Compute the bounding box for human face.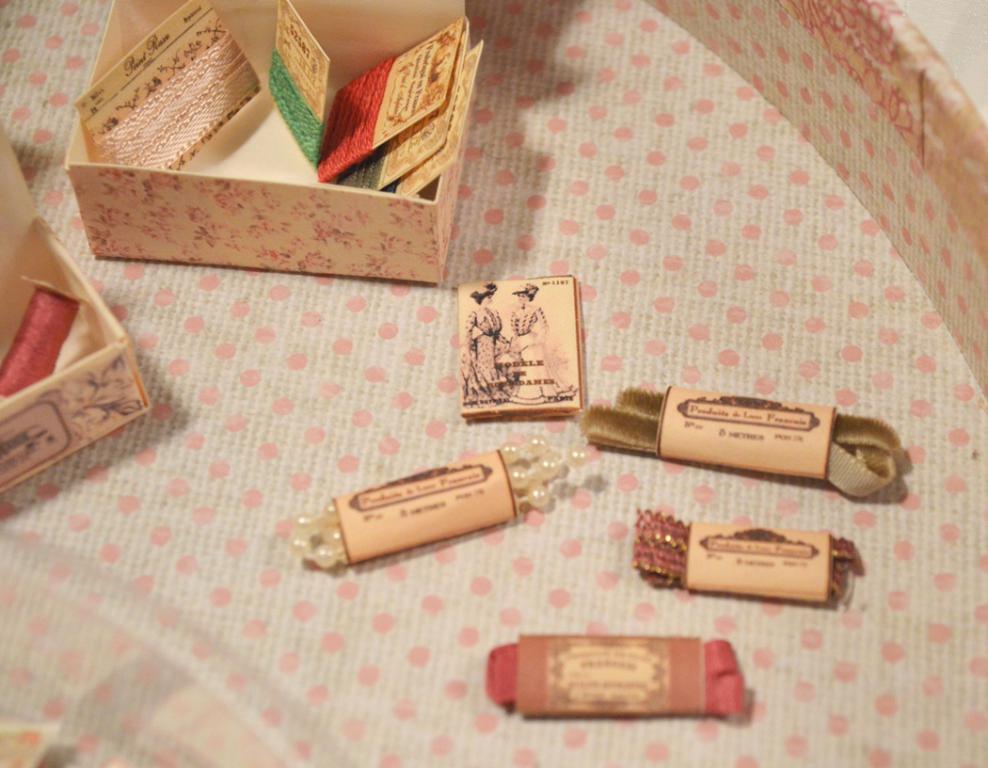
crop(483, 296, 492, 304).
